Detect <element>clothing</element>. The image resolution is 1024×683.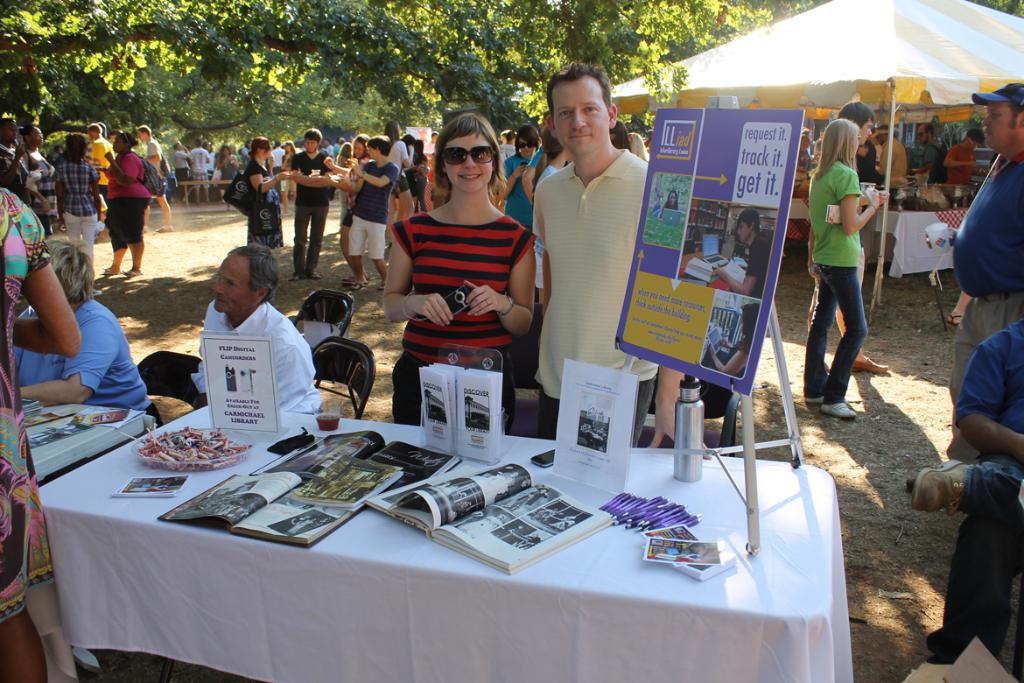
BBox(103, 152, 151, 254).
